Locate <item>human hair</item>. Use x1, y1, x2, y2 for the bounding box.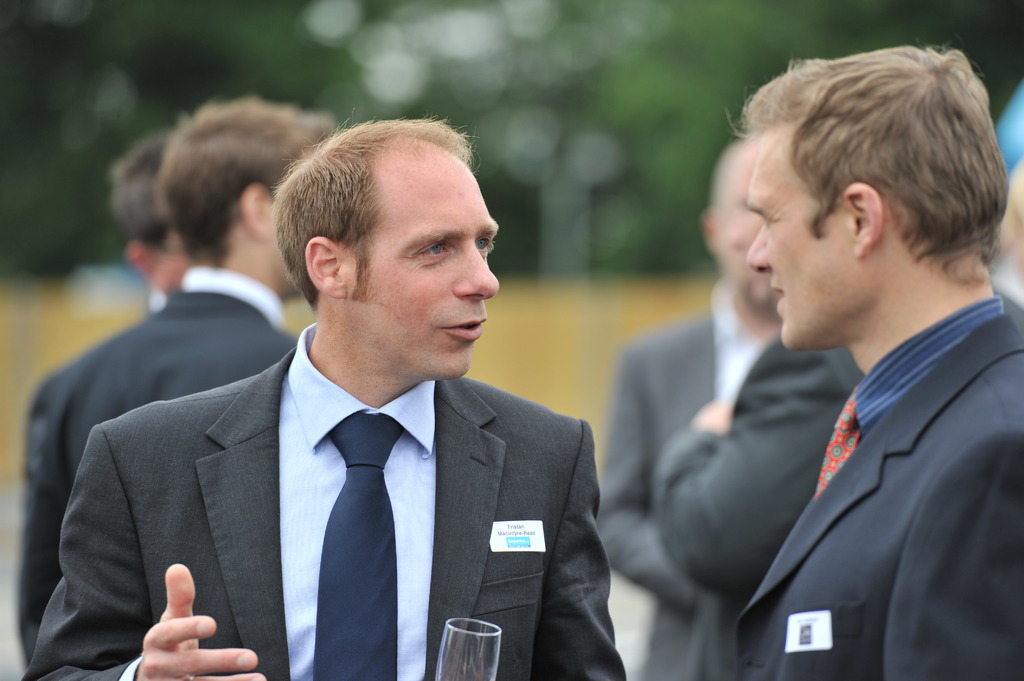
700, 38, 1006, 338.
